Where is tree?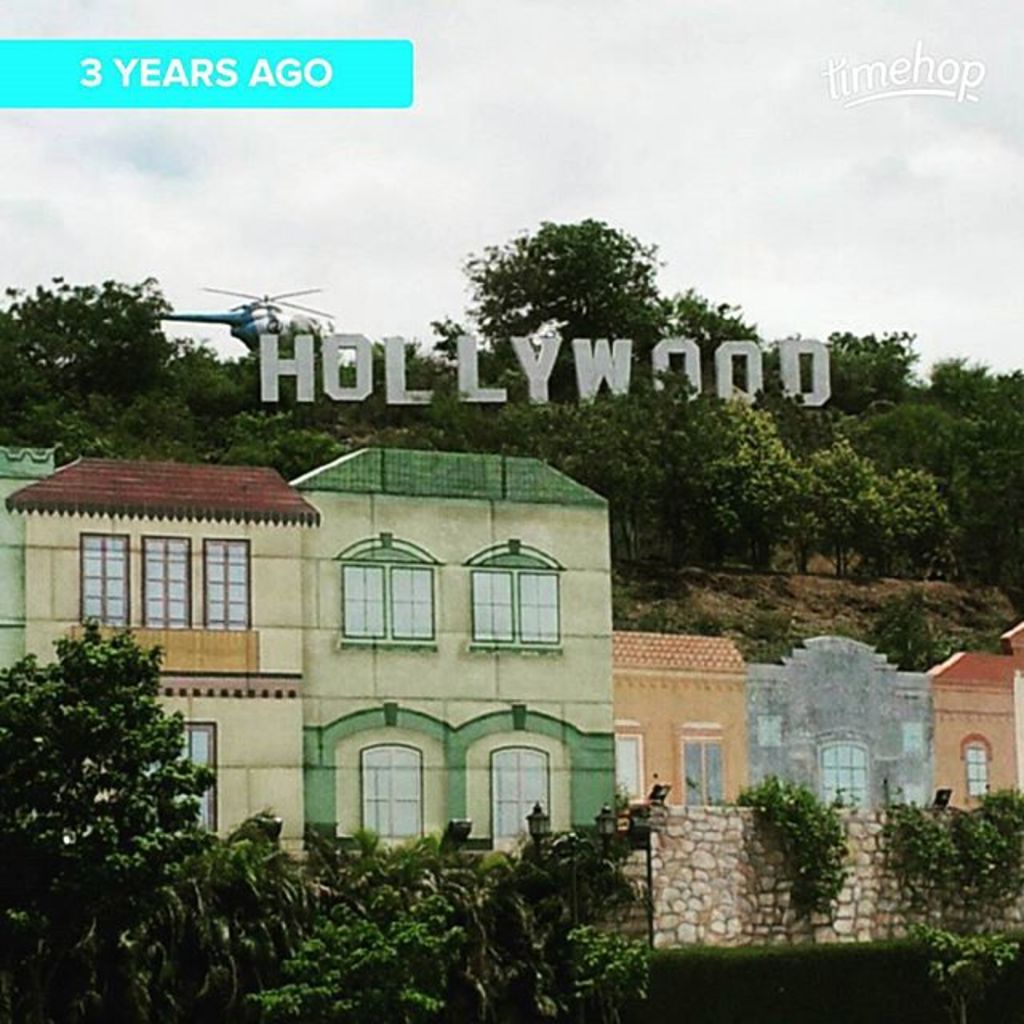
[178,334,451,458].
